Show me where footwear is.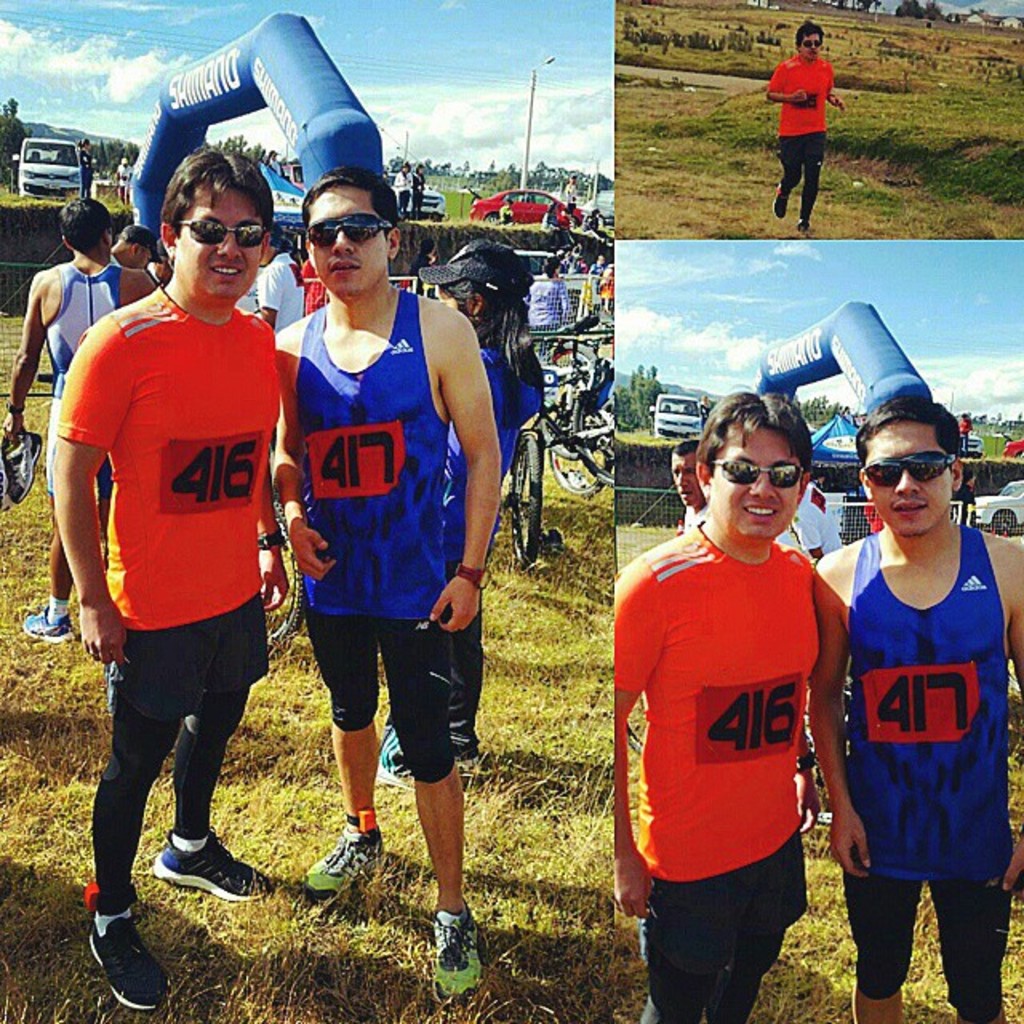
footwear is at locate(376, 733, 414, 787).
